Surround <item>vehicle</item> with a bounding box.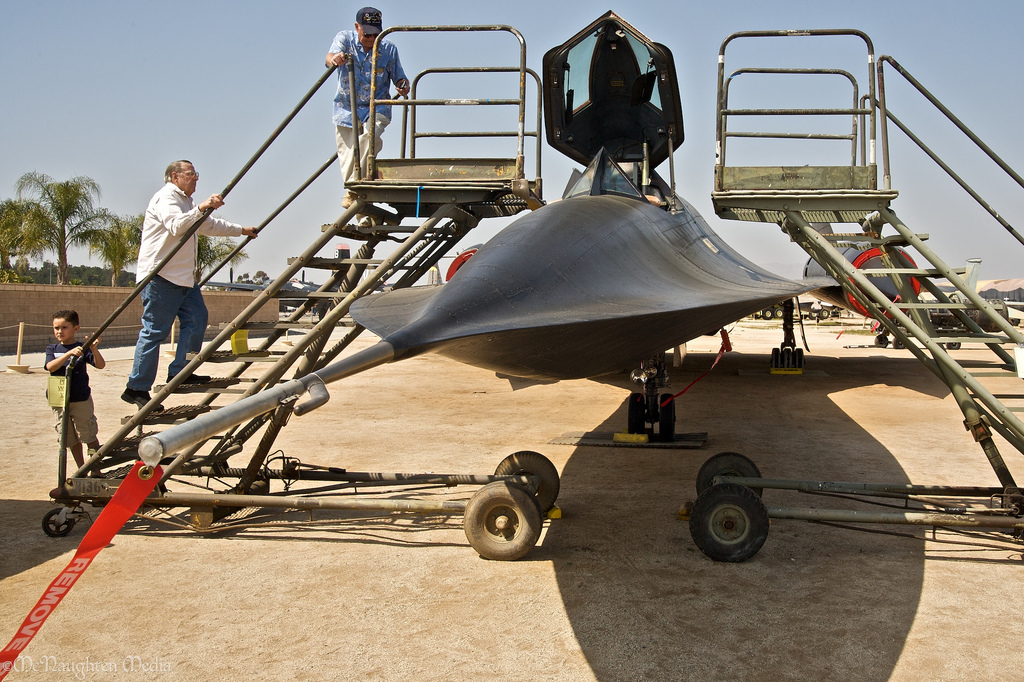
Rect(136, 8, 830, 450).
